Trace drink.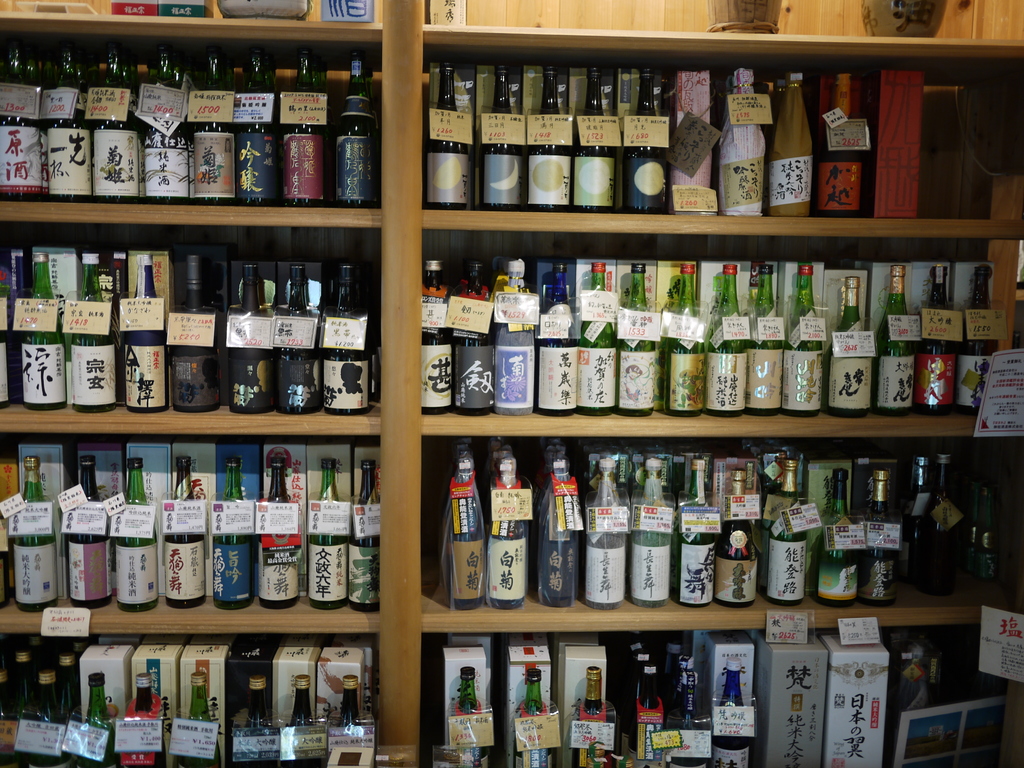
Traced to box=[428, 64, 469, 207].
